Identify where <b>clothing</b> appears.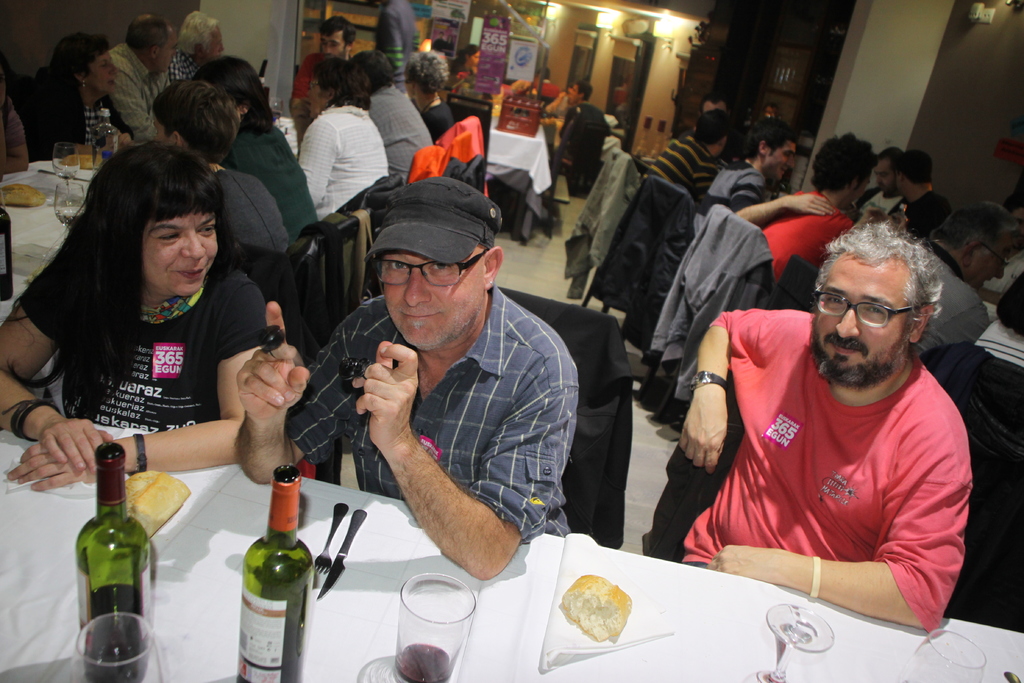
Appears at detection(373, 0, 422, 95).
